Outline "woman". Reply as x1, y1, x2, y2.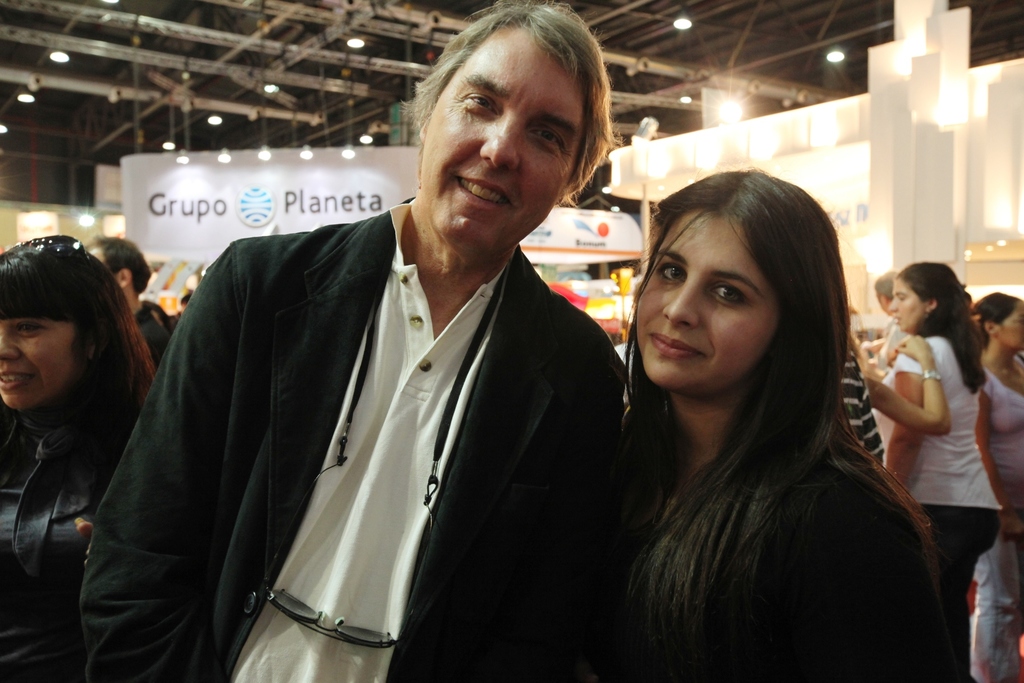
0, 234, 157, 682.
